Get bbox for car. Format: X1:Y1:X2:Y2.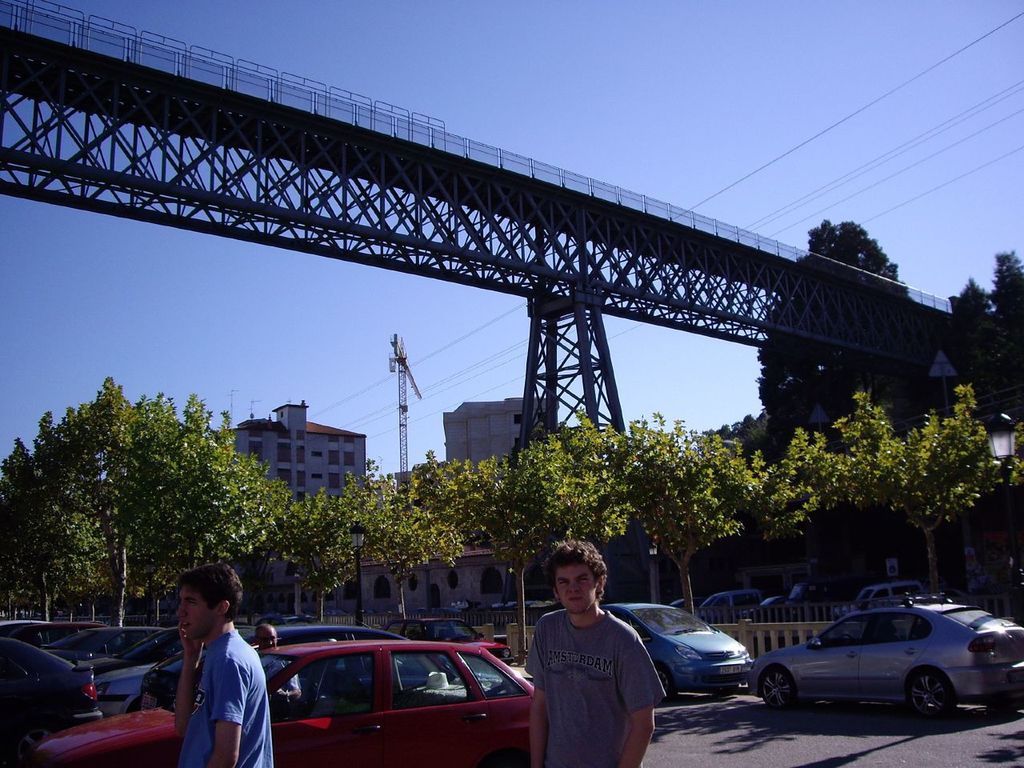
595:602:755:698.
